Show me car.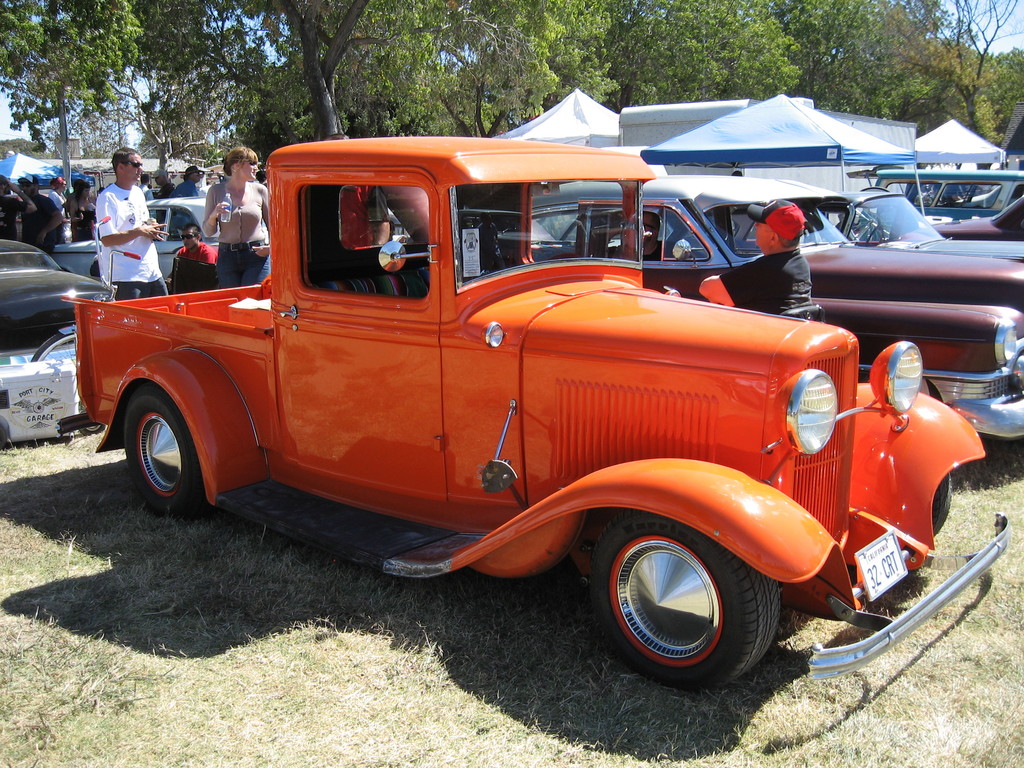
car is here: bbox=(59, 135, 1009, 696).
